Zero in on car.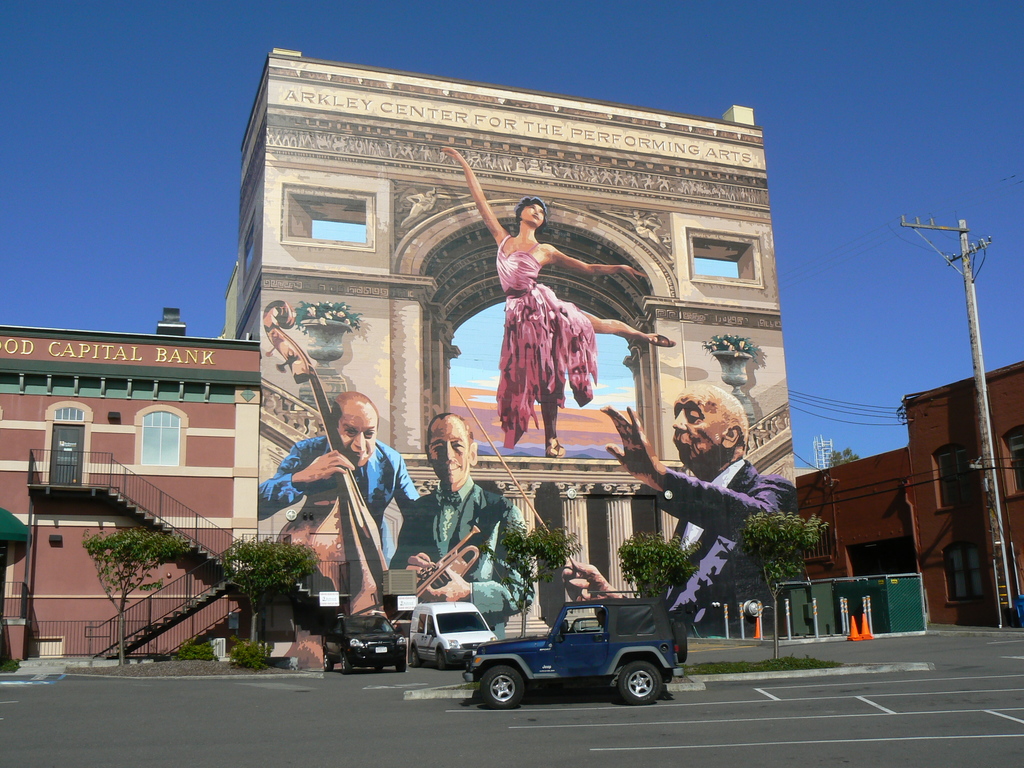
Zeroed in: BBox(326, 614, 408, 674).
